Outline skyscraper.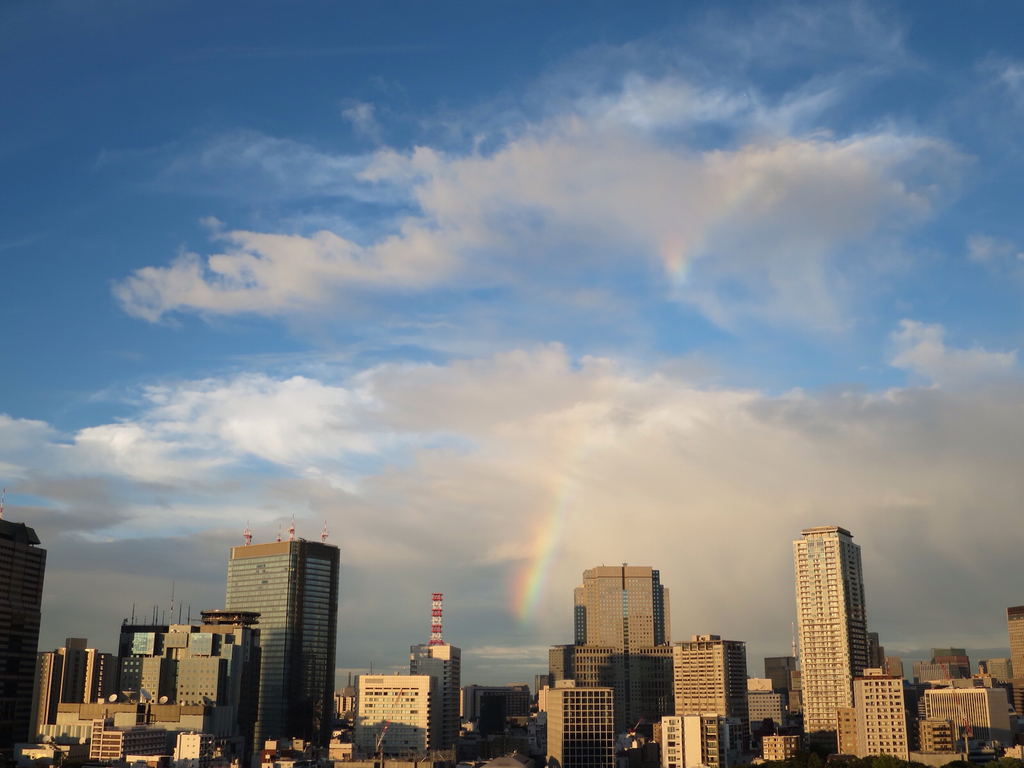
Outline: bbox=(532, 641, 620, 767).
